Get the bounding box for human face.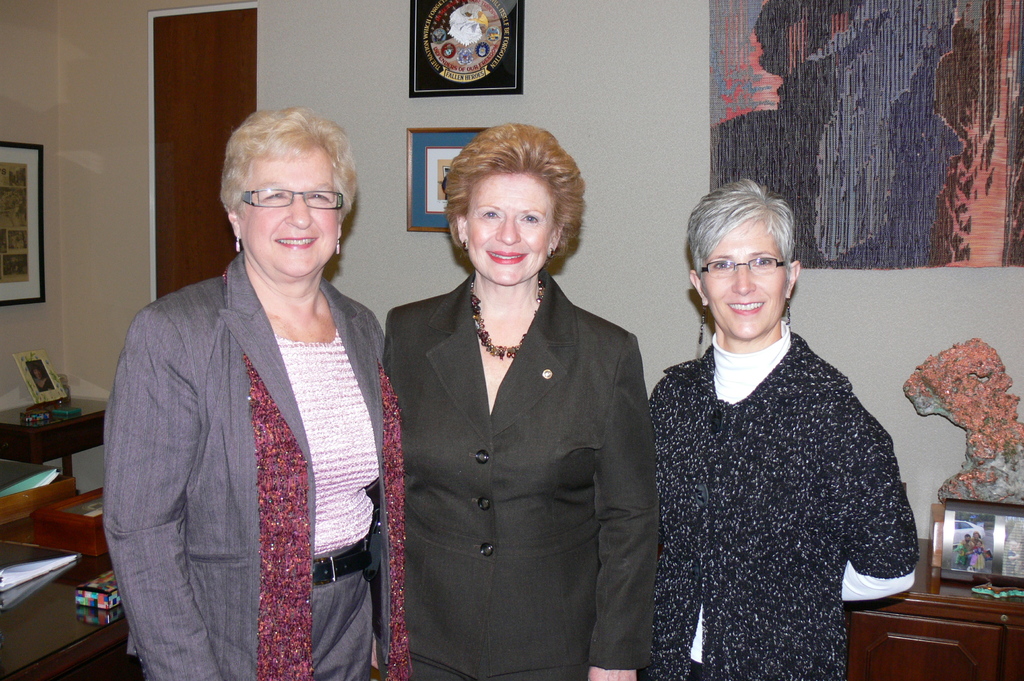
[241,158,338,276].
